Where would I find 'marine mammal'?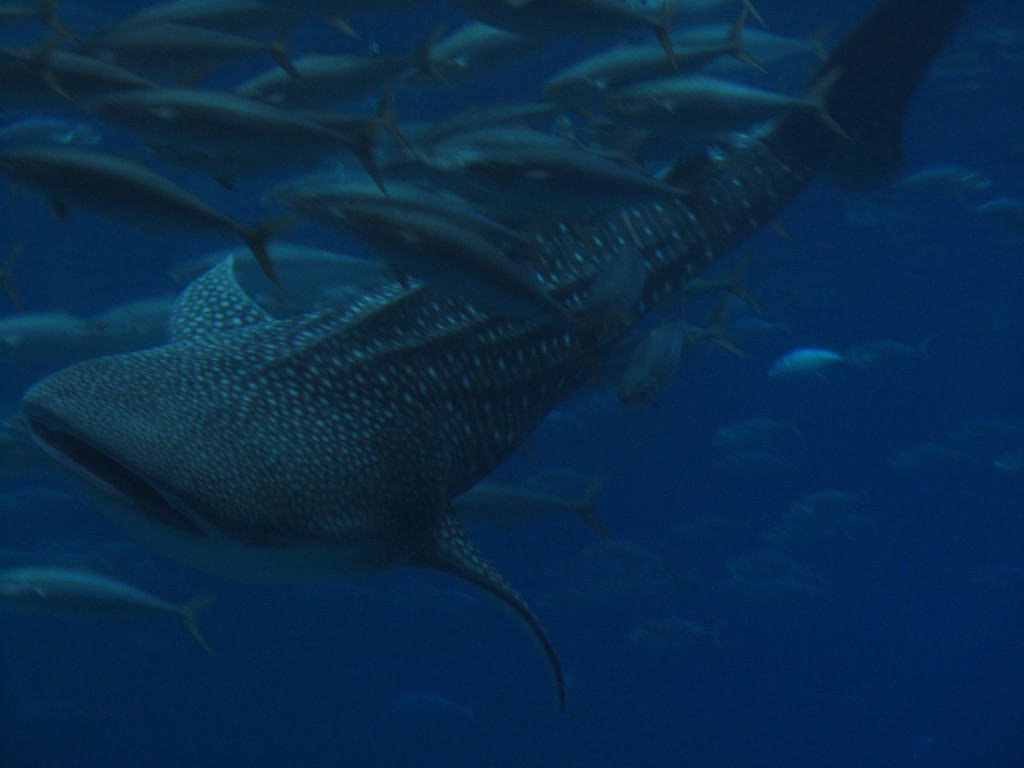
At <region>0, 55, 847, 753</region>.
